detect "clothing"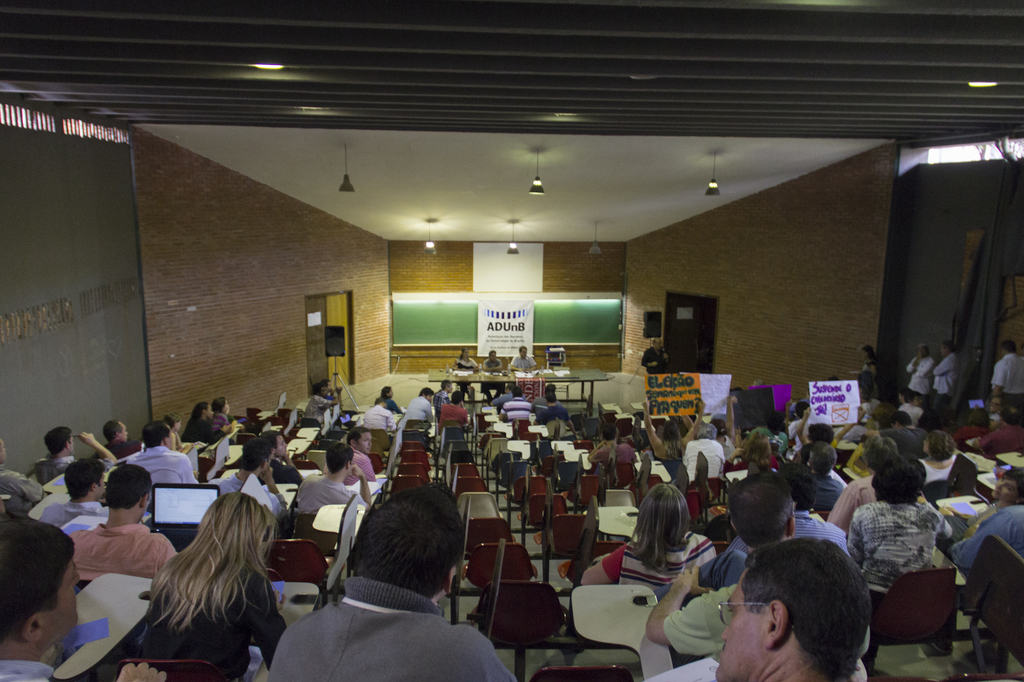
BBox(31, 456, 77, 484)
